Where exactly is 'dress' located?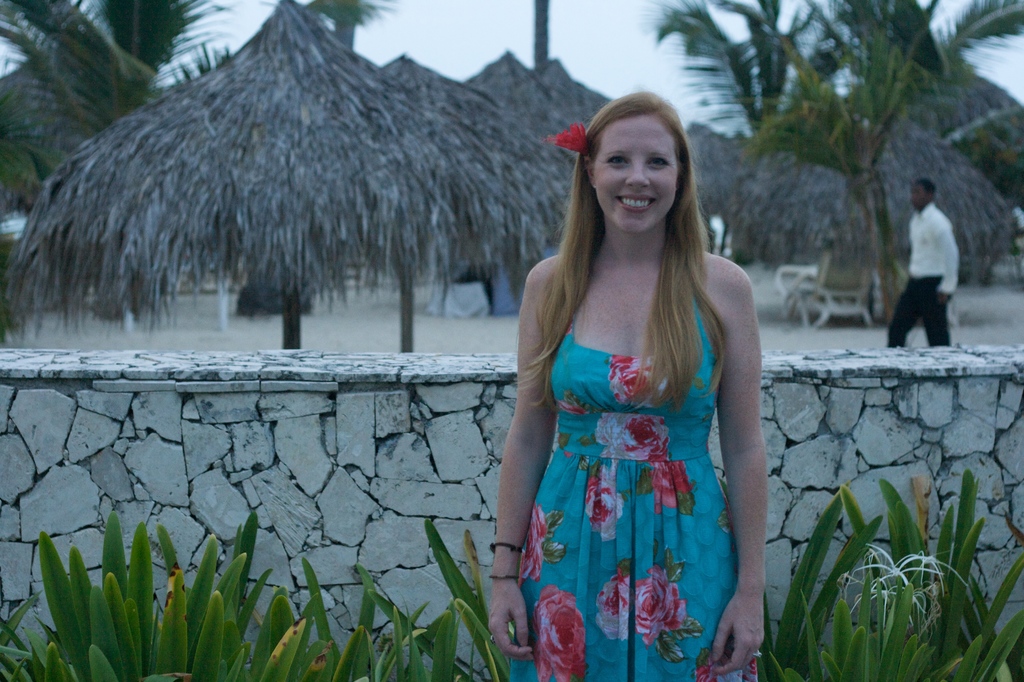
Its bounding box is <region>508, 296, 755, 681</region>.
